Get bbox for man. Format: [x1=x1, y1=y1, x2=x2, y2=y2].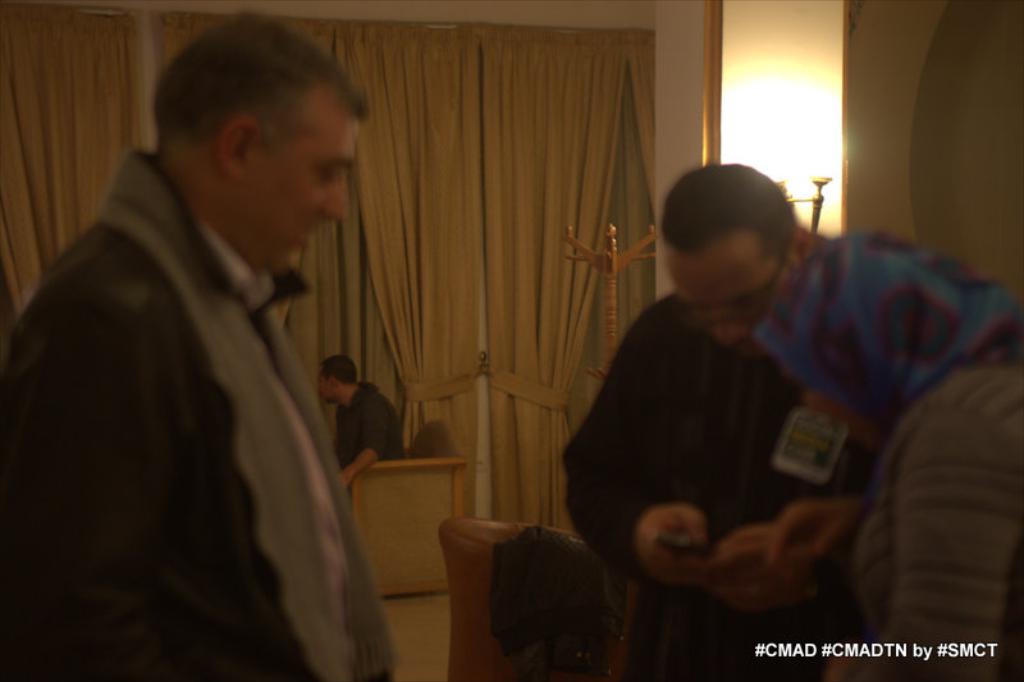
[x1=22, y1=9, x2=411, y2=663].
